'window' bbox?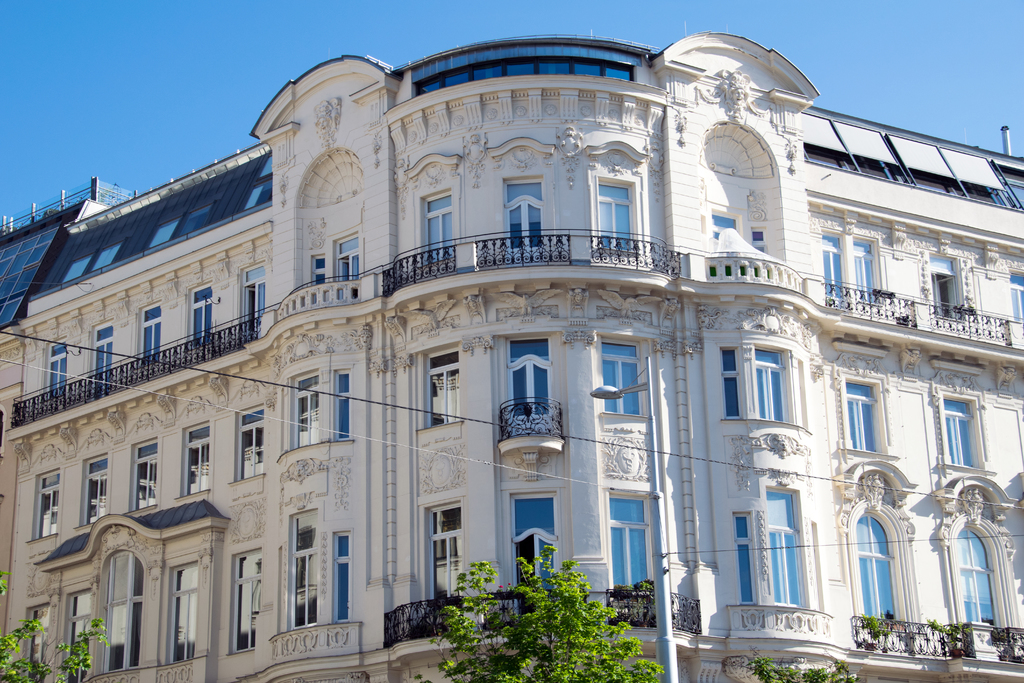
Rect(93, 319, 116, 397)
